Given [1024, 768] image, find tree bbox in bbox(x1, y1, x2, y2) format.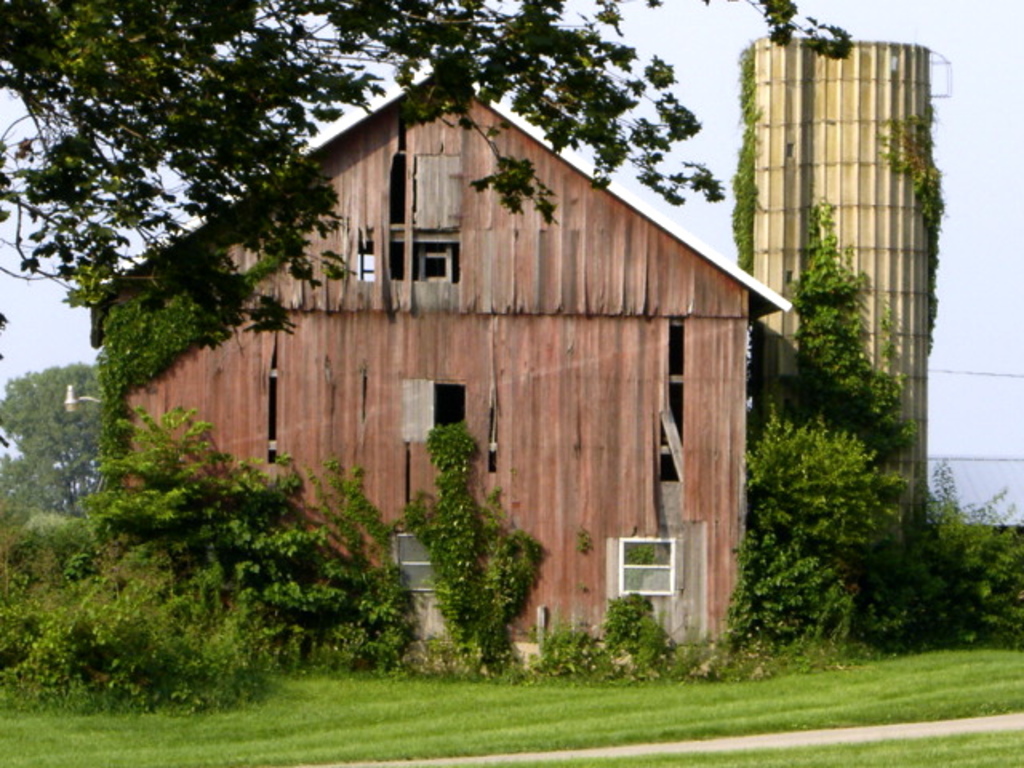
bbox(0, 350, 104, 515).
